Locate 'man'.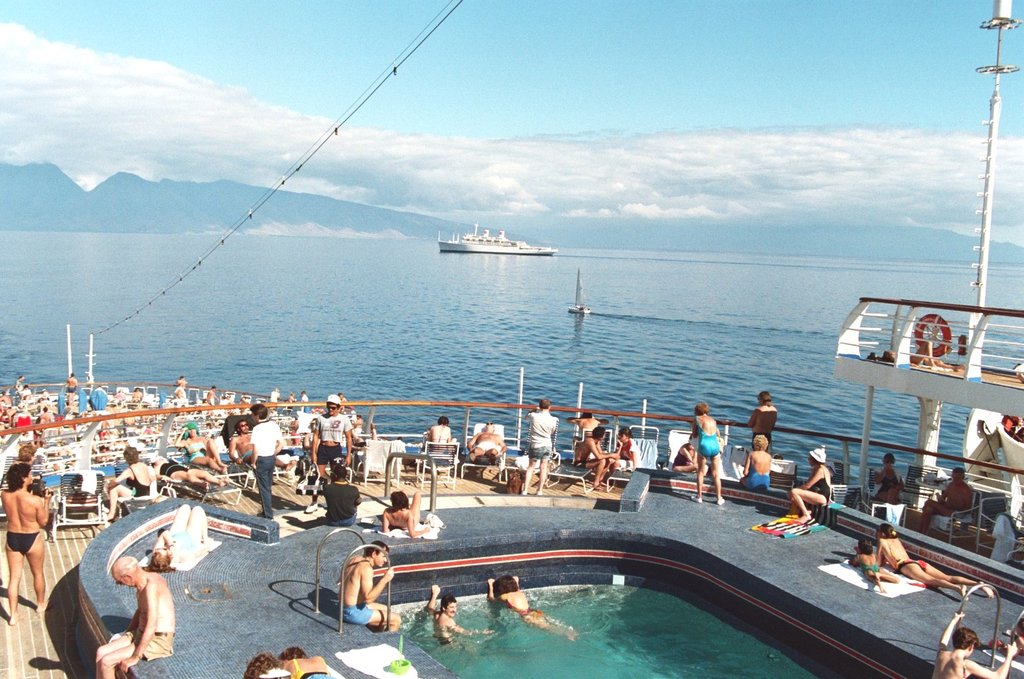
Bounding box: box(336, 540, 400, 632).
